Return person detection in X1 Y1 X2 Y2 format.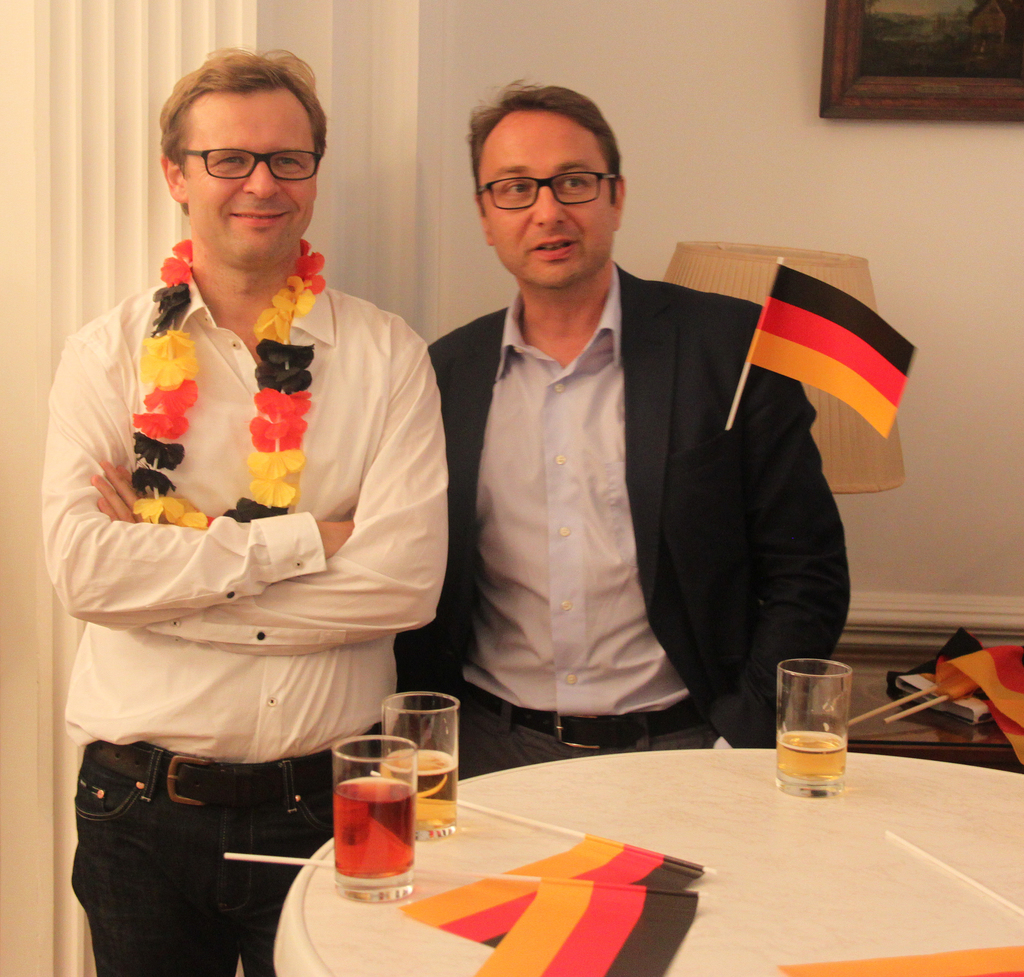
419 91 854 776.
